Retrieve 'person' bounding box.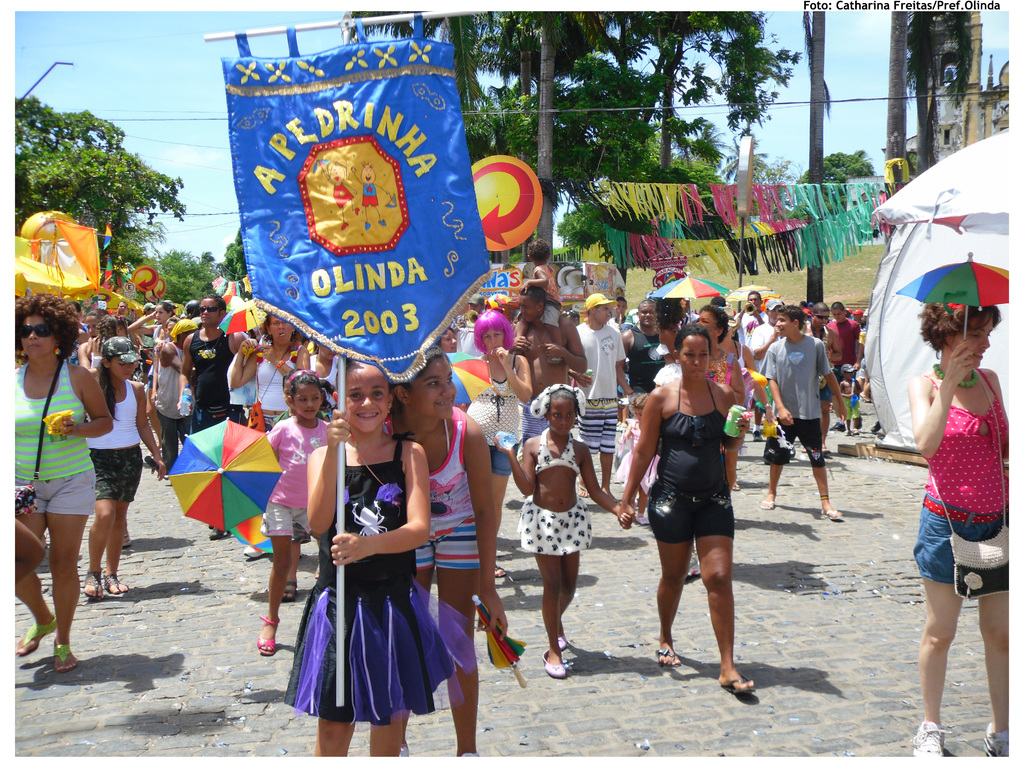
Bounding box: 514/284/595/444.
